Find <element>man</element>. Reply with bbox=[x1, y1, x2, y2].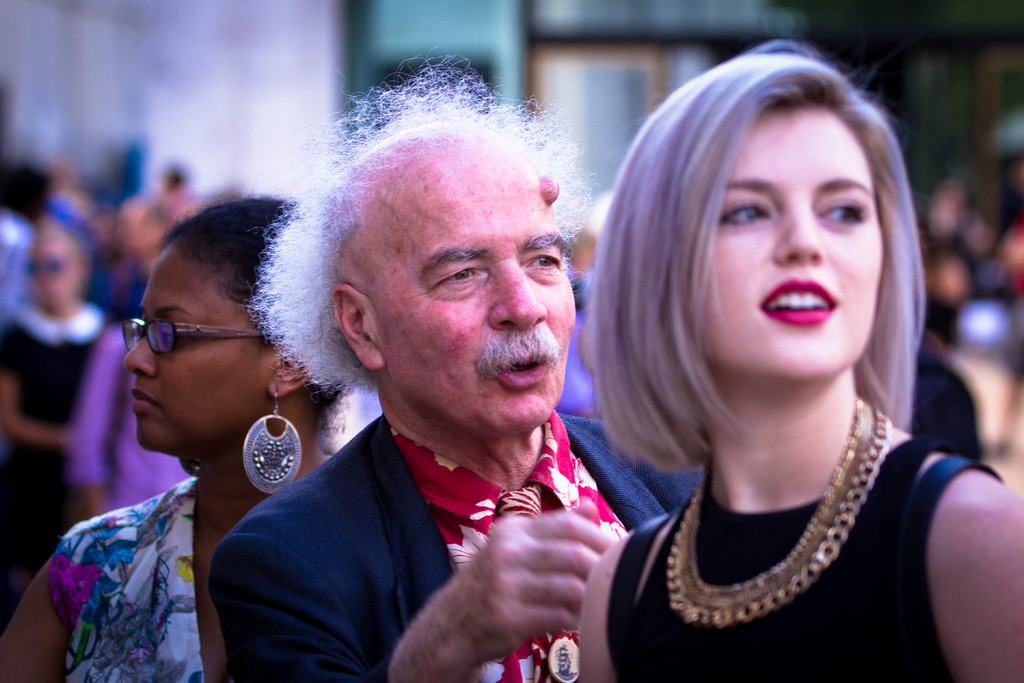
bbox=[93, 192, 173, 299].
